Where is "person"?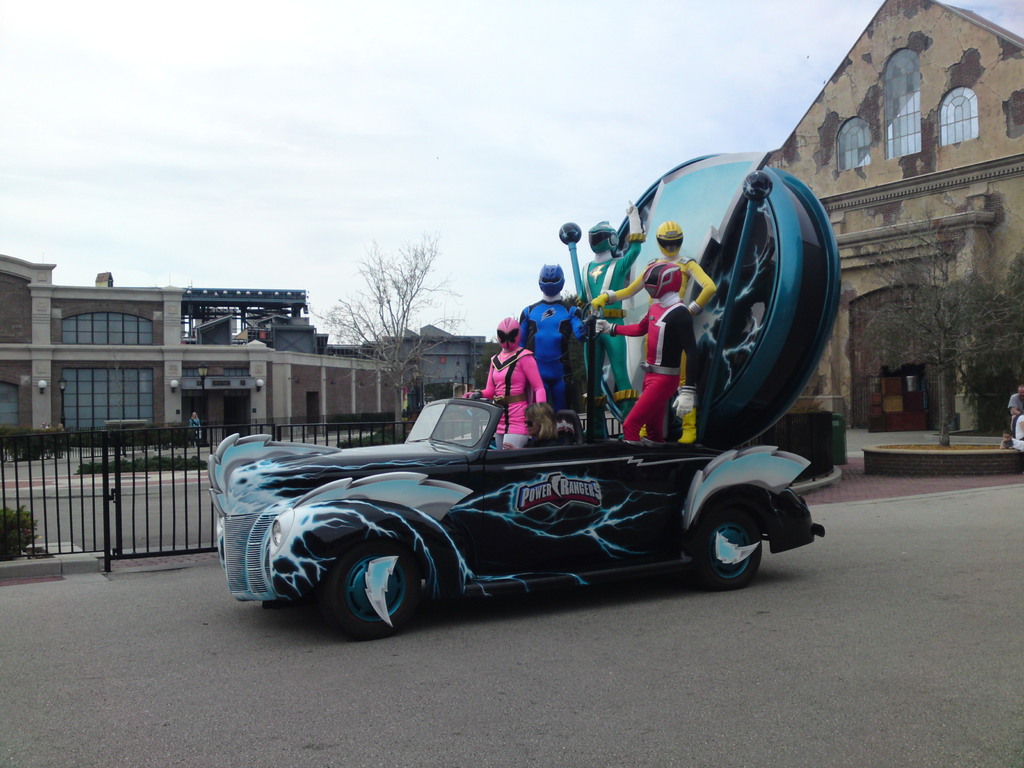
x1=596 y1=266 x2=701 y2=444.
